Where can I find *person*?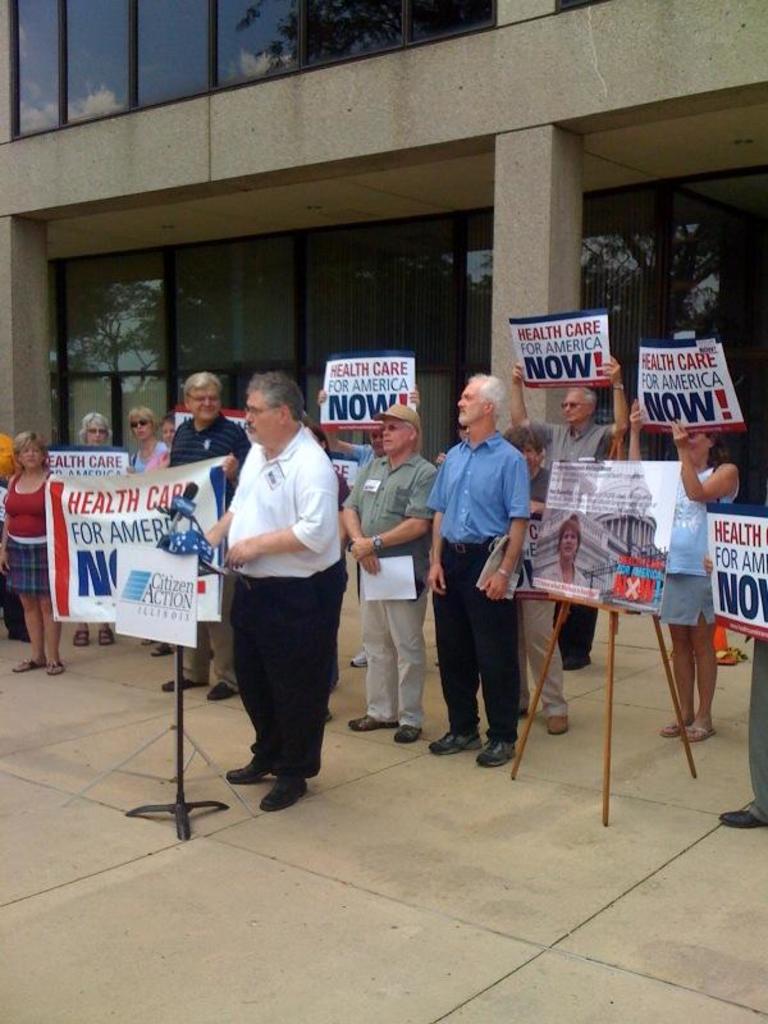
You can find it at box(511, 412, 573, 741).
